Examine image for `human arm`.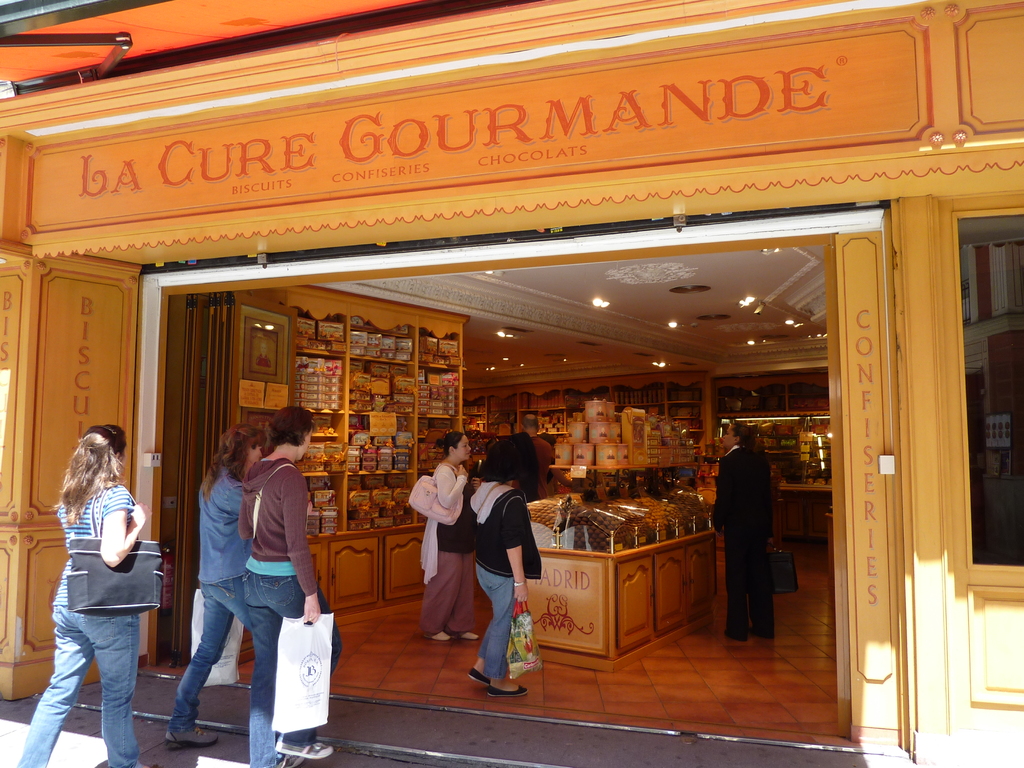
Examination result: detection(500, 499, 529, 607).
